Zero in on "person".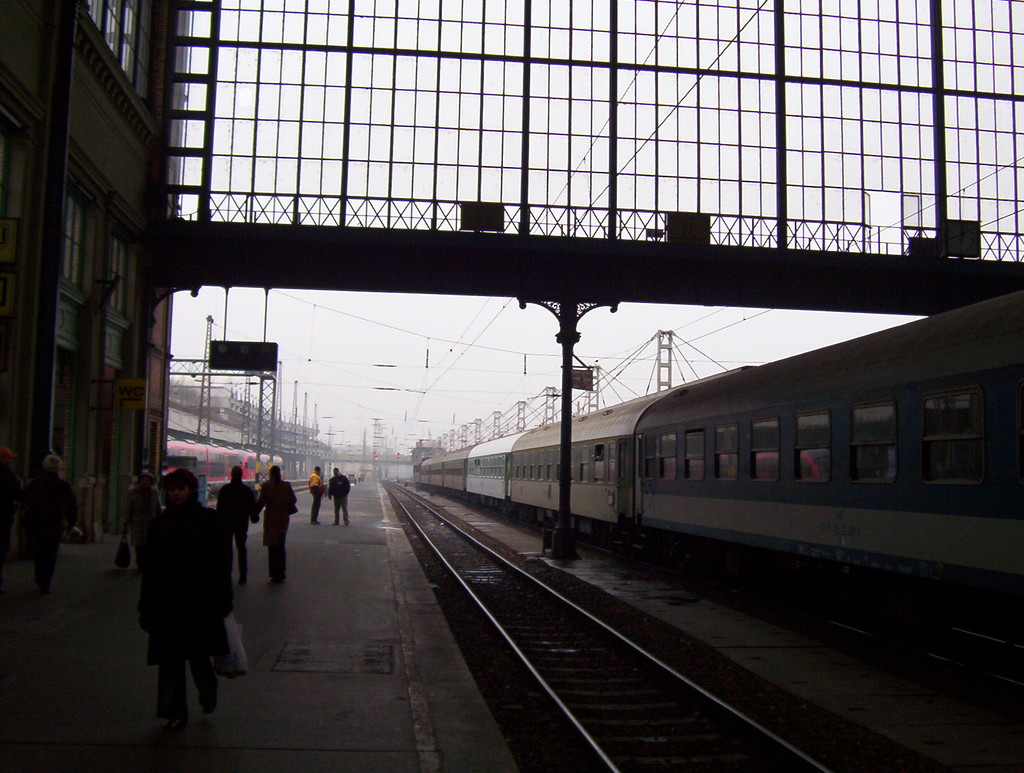
Zeroed in: crop(245, 464, 294, 583).
